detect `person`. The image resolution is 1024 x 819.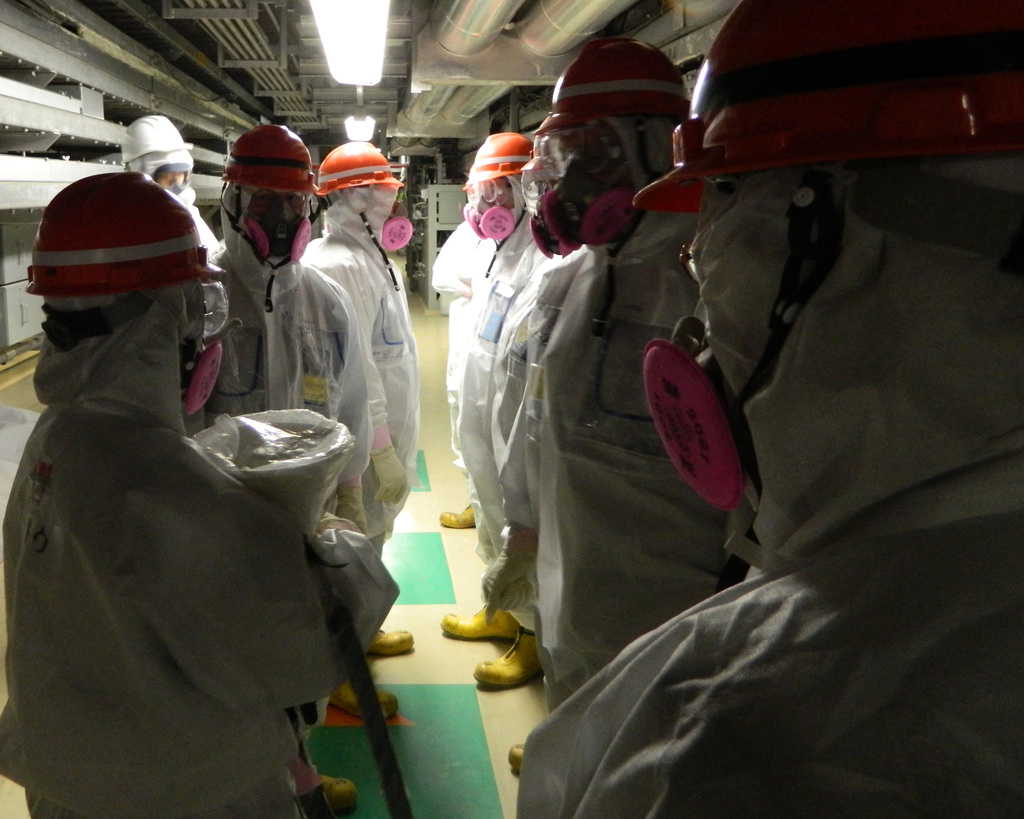
x1=303 y1=136 x2=415 y2=674.
